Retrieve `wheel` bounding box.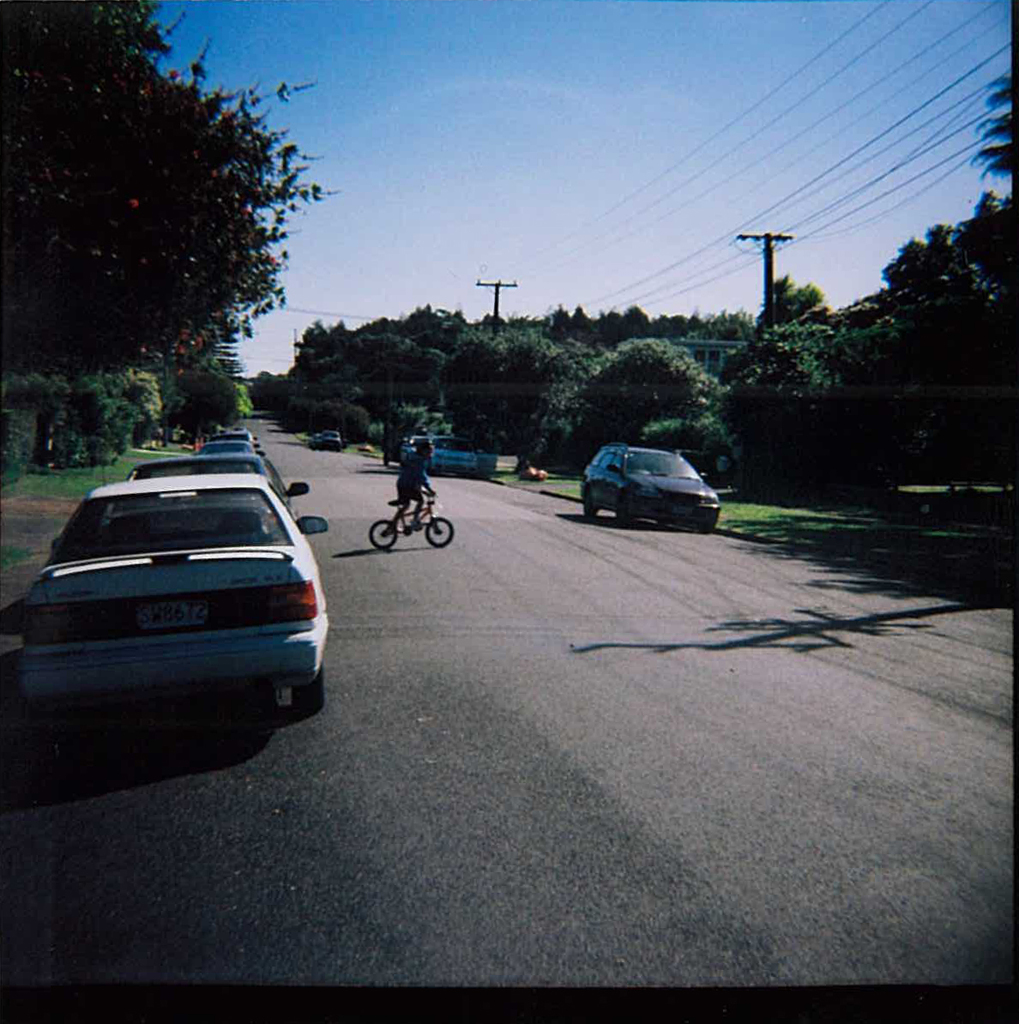
Bounding box: region(370, 520, 396, 548).
